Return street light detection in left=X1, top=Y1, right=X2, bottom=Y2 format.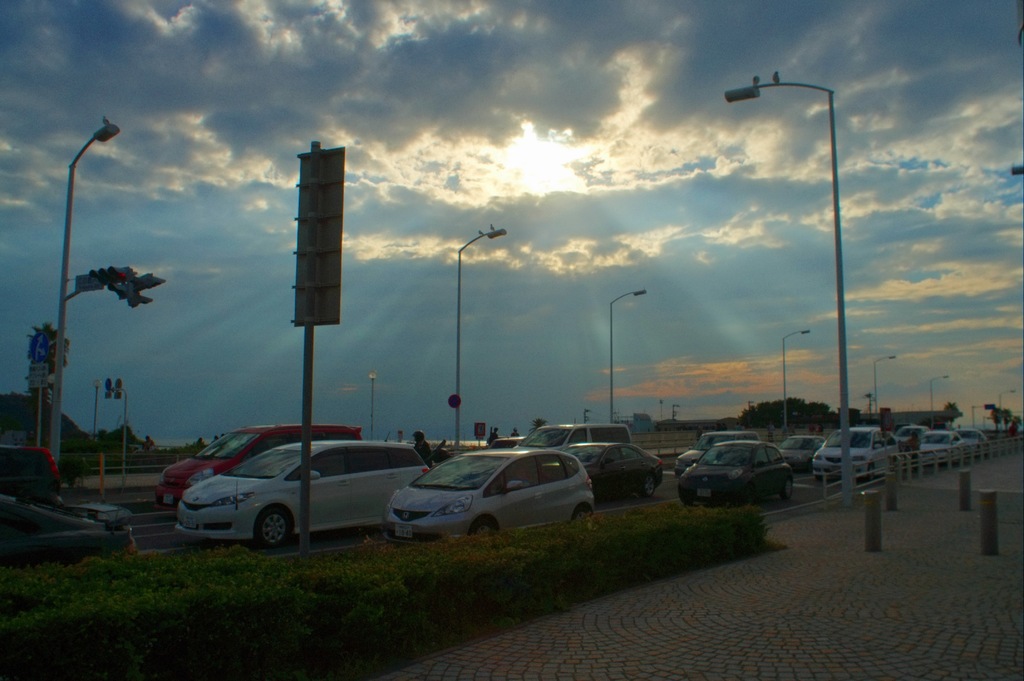
left=871, top=355, right=899, bottom=410.
